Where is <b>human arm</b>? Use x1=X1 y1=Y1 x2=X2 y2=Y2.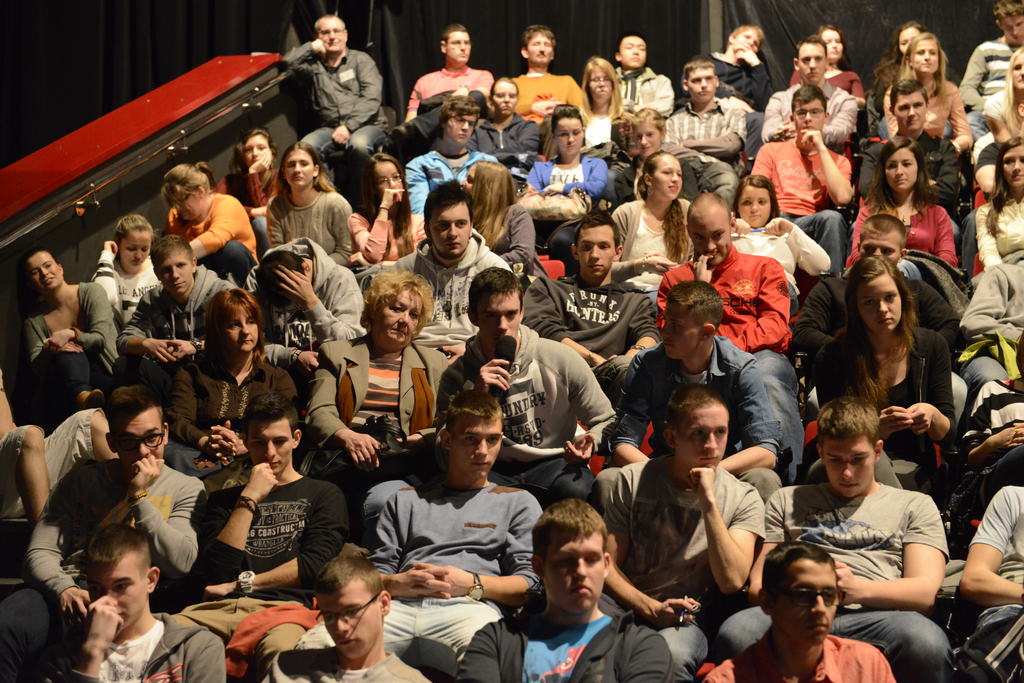
x1=868 y1=67 x2=905 y2=118.
